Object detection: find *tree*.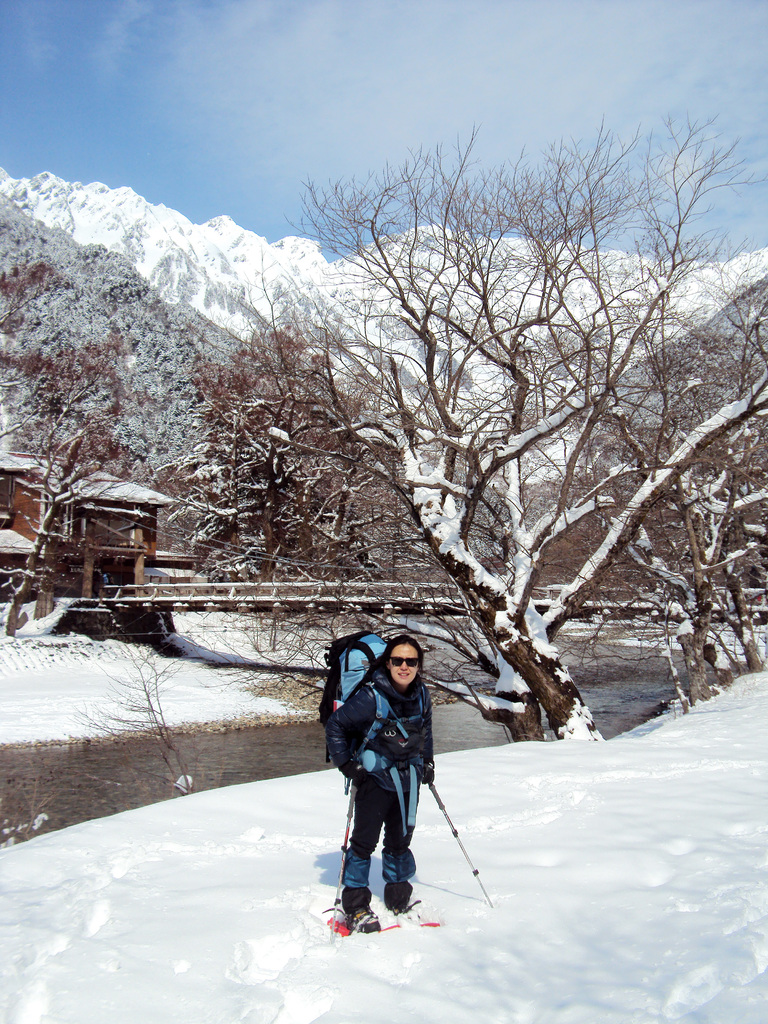
x1=264 y1=118 x2=709 y2=774.
